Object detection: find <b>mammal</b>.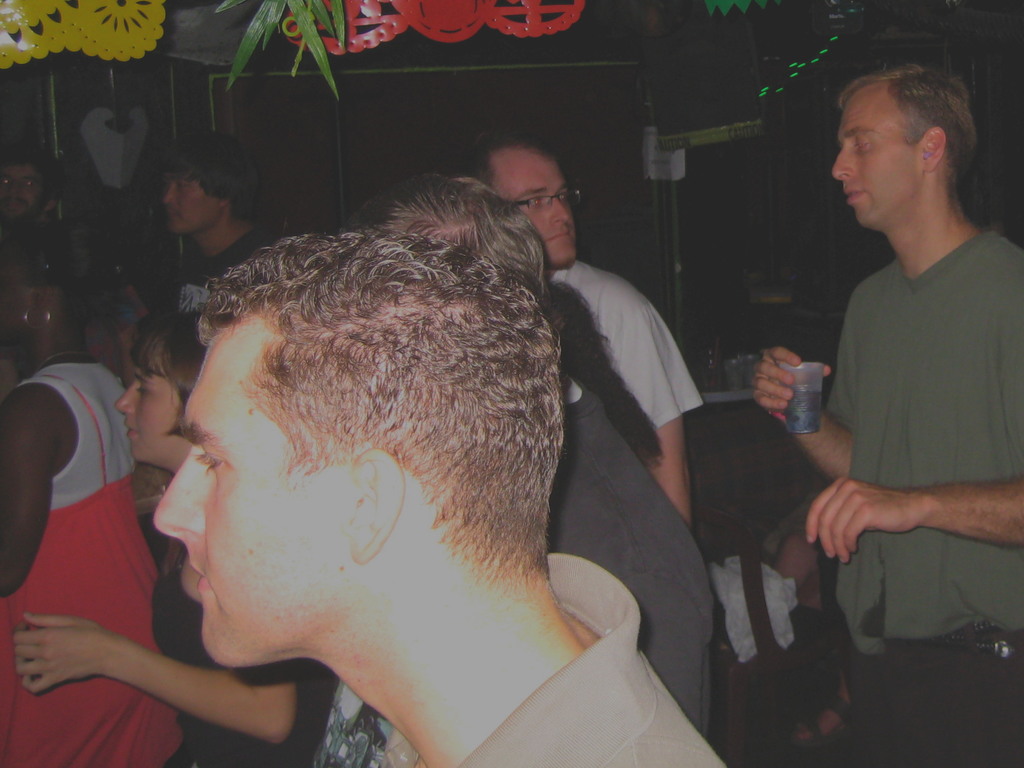
select_region(342, 173, 719, 734).
